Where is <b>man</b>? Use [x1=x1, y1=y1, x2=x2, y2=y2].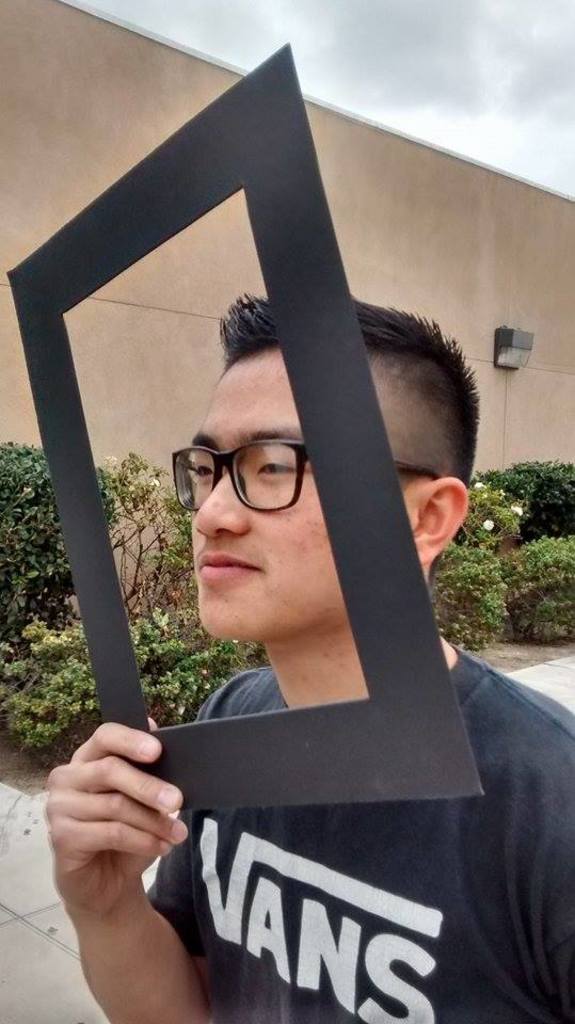
[x1=33, y1=305, x2=574, y2=1023].
